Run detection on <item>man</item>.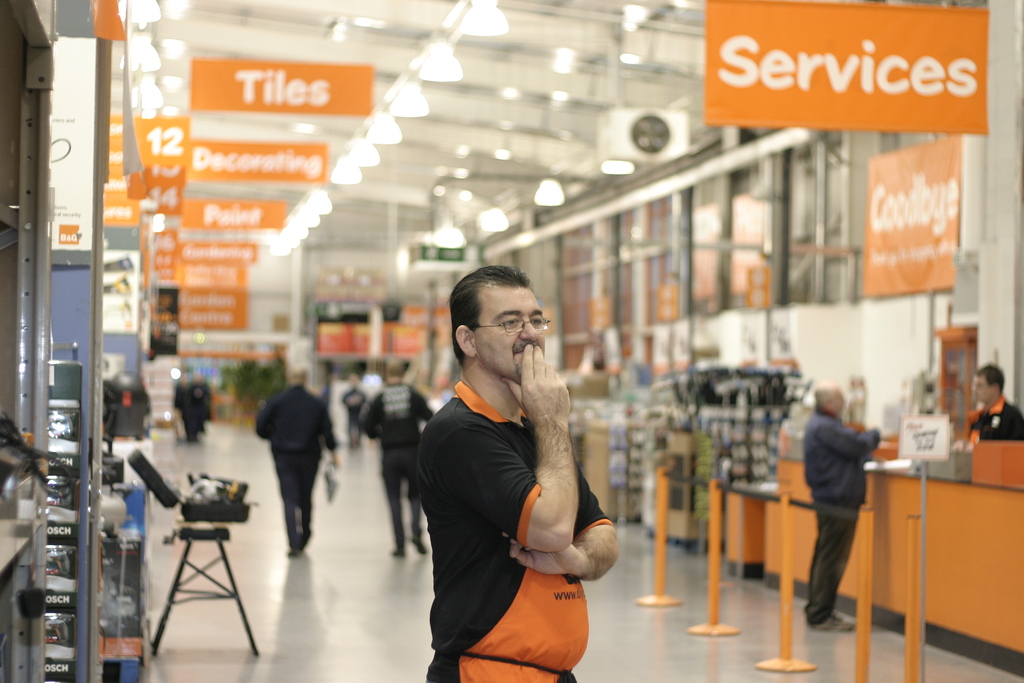
Result: 959:364:1023:438.
